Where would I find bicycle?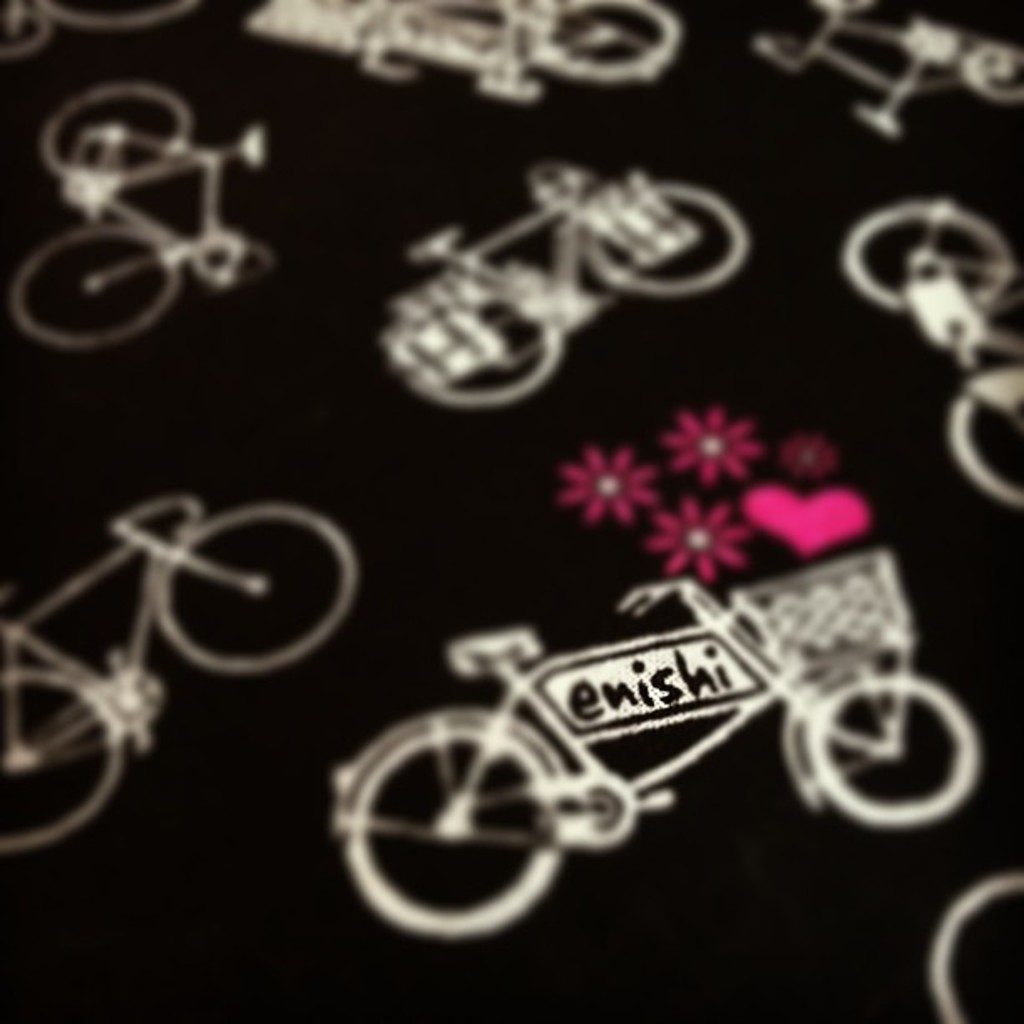
At bbox=(837, 199, 1022, 509).
